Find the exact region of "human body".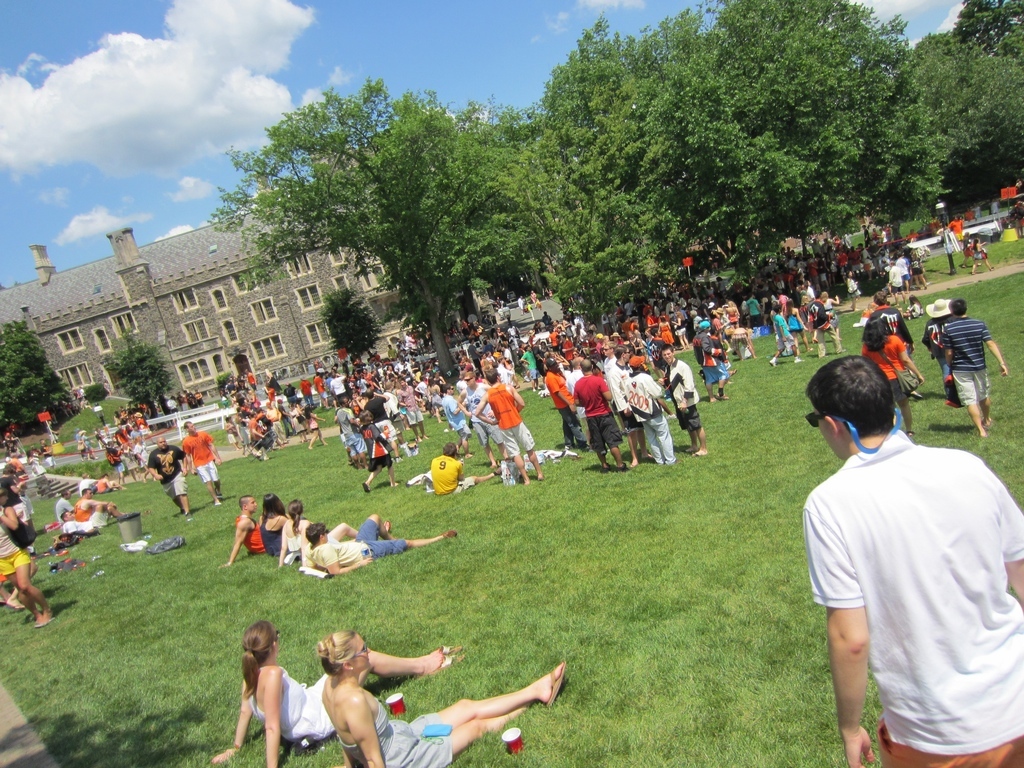
Exact region: rect(228, 366, 323, 449).
